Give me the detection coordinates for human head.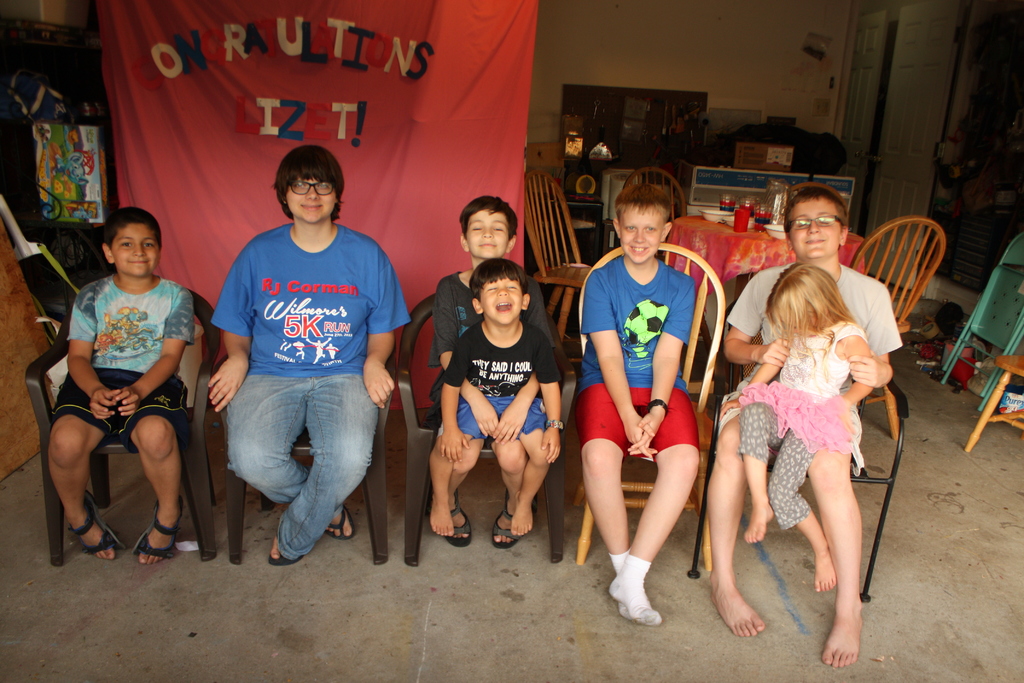
Rect(770, 261, 842, 336).
